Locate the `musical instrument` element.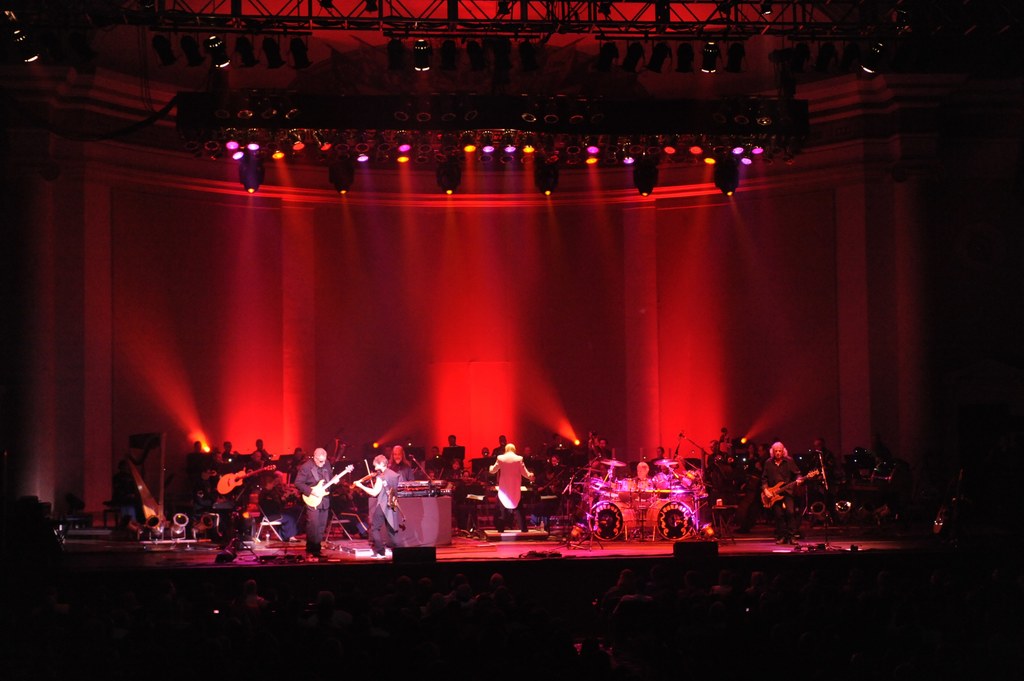
Element bbox: (299,462,362,511).
